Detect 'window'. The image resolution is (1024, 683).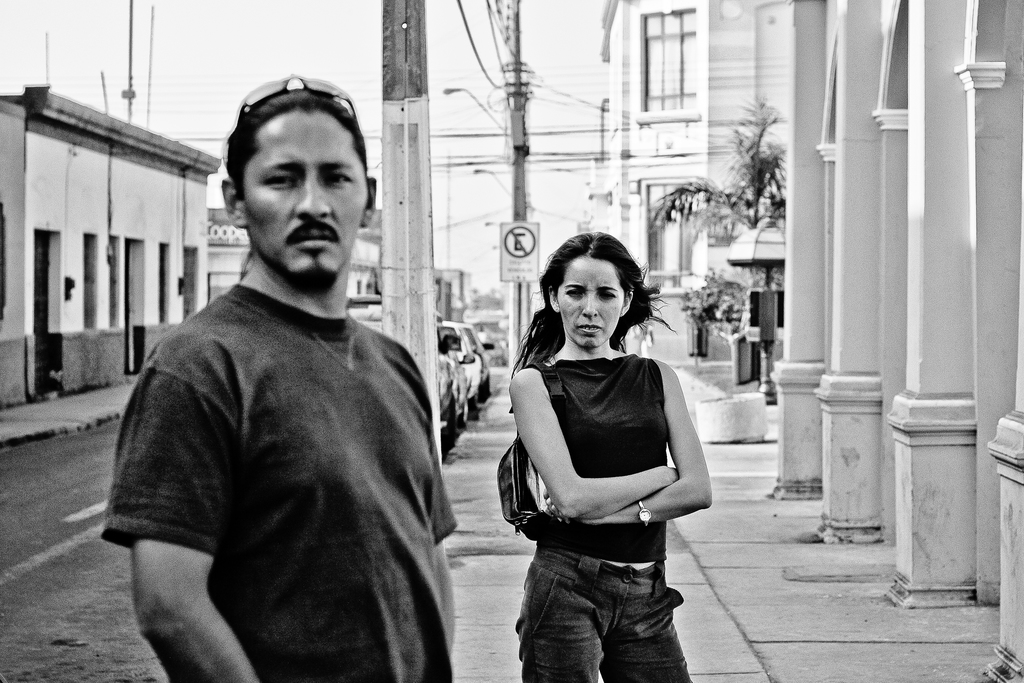
select_region(641, 6, 695, 113).
